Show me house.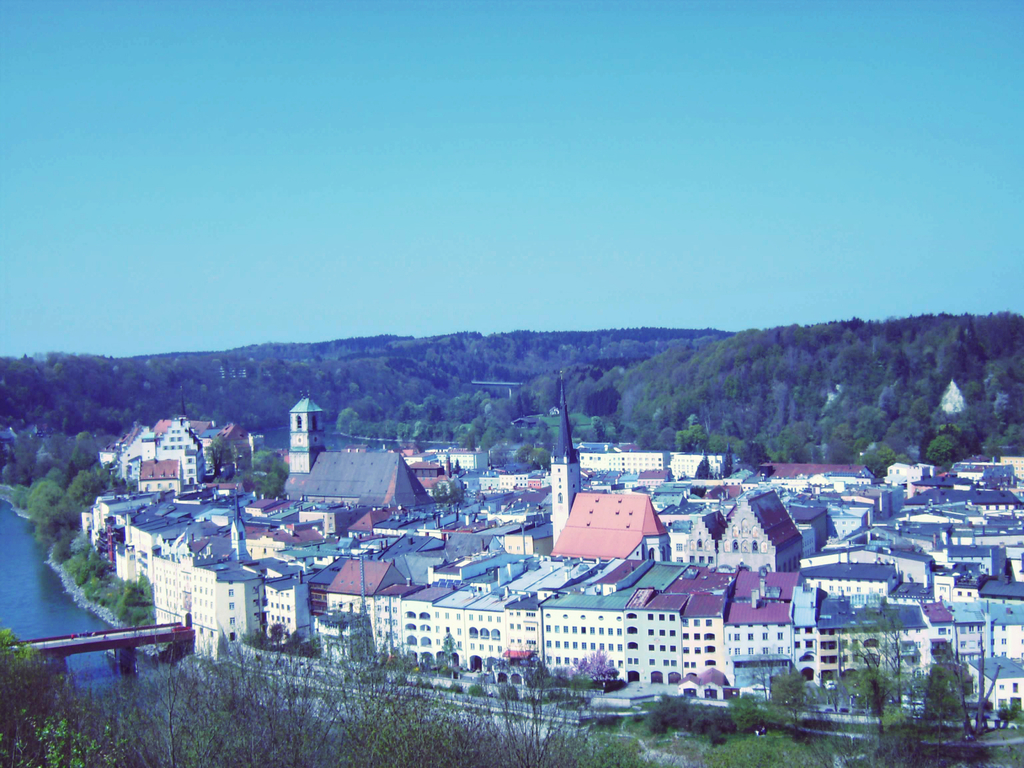
house is here: 680,508,717,566.
